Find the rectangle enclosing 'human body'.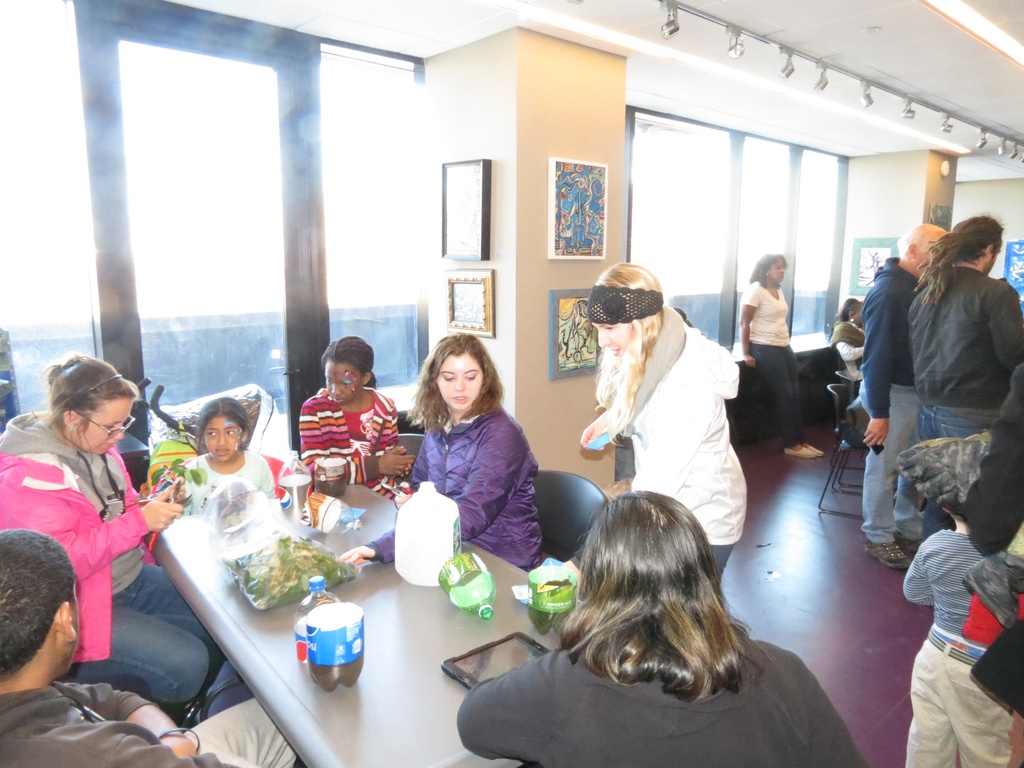
(737, 259, 828, 461).
